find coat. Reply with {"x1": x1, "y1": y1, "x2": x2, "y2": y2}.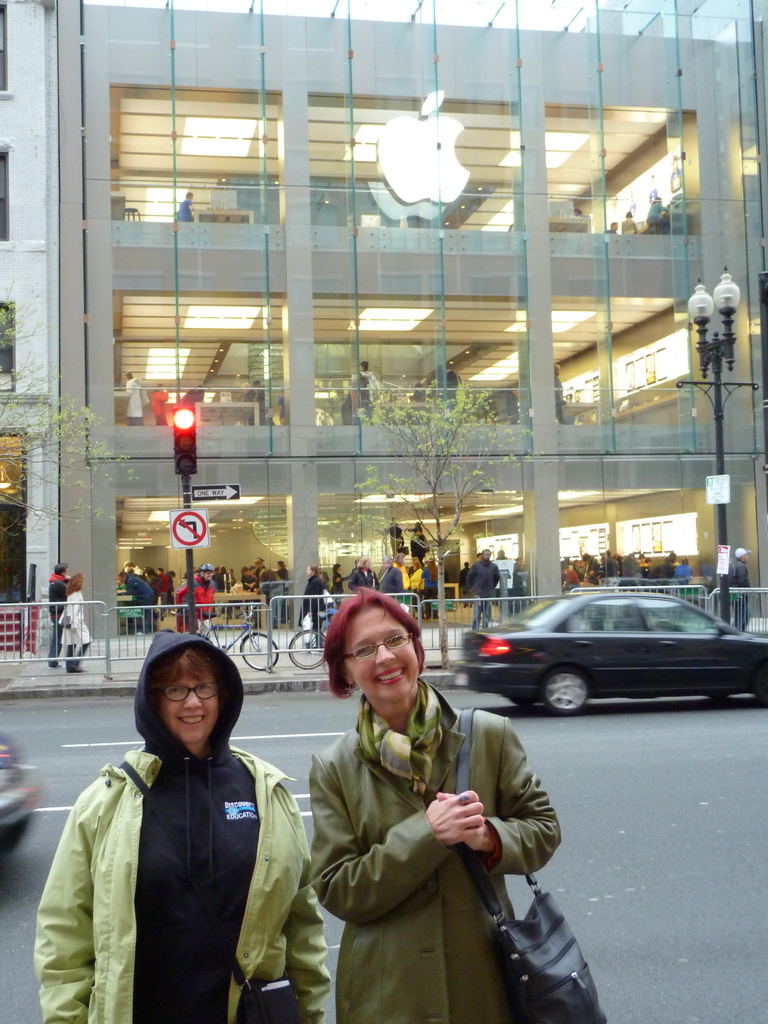
{"x1": 298, "y1": 634, "x2": 560, "y2": 1011}.
